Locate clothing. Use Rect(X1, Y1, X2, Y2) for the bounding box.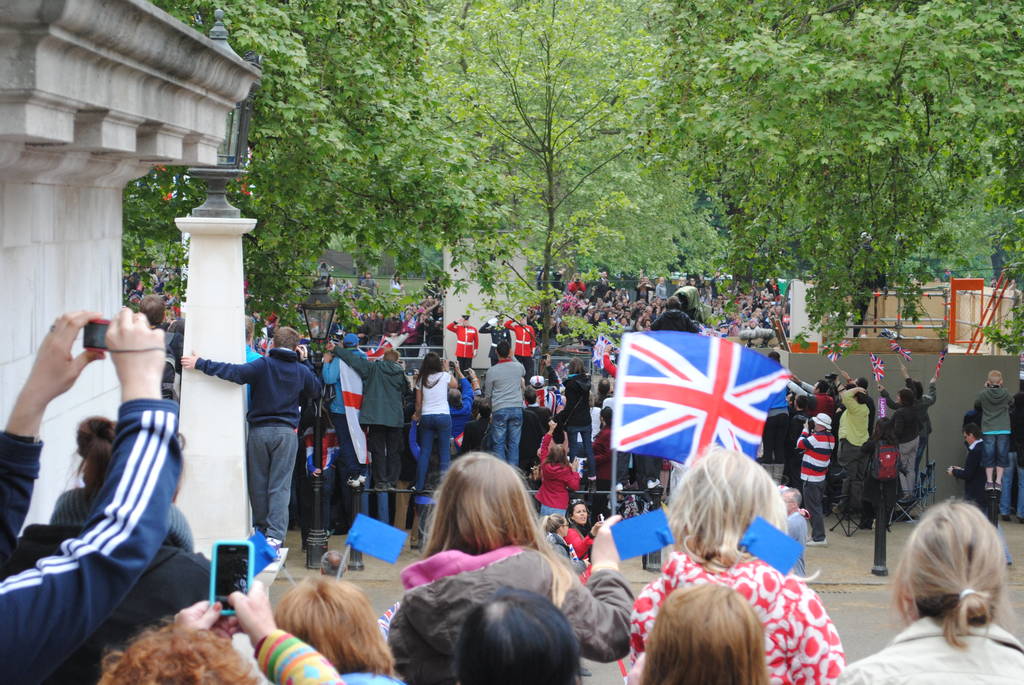
Rect(251, 627, 345, 684).
